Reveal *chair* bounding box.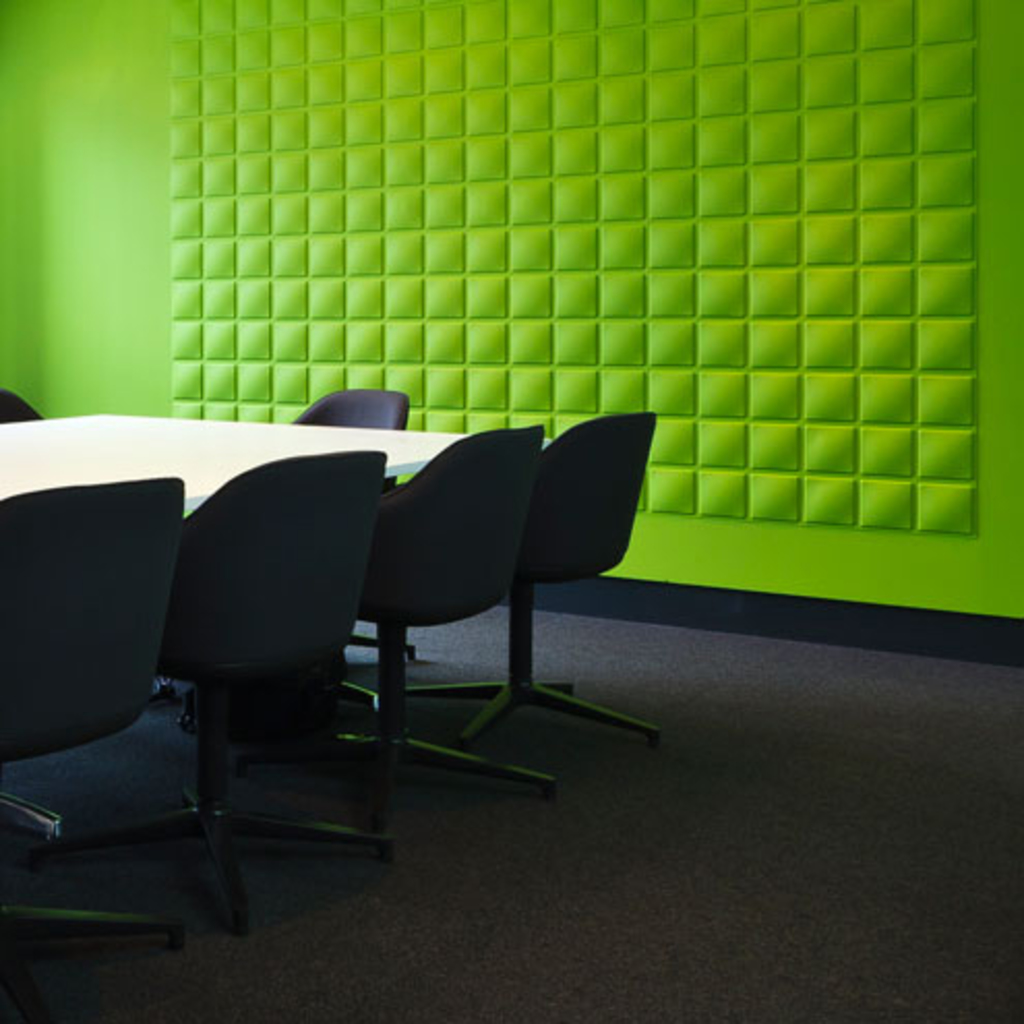
Revealed: box(0, 478, 190, 780).
